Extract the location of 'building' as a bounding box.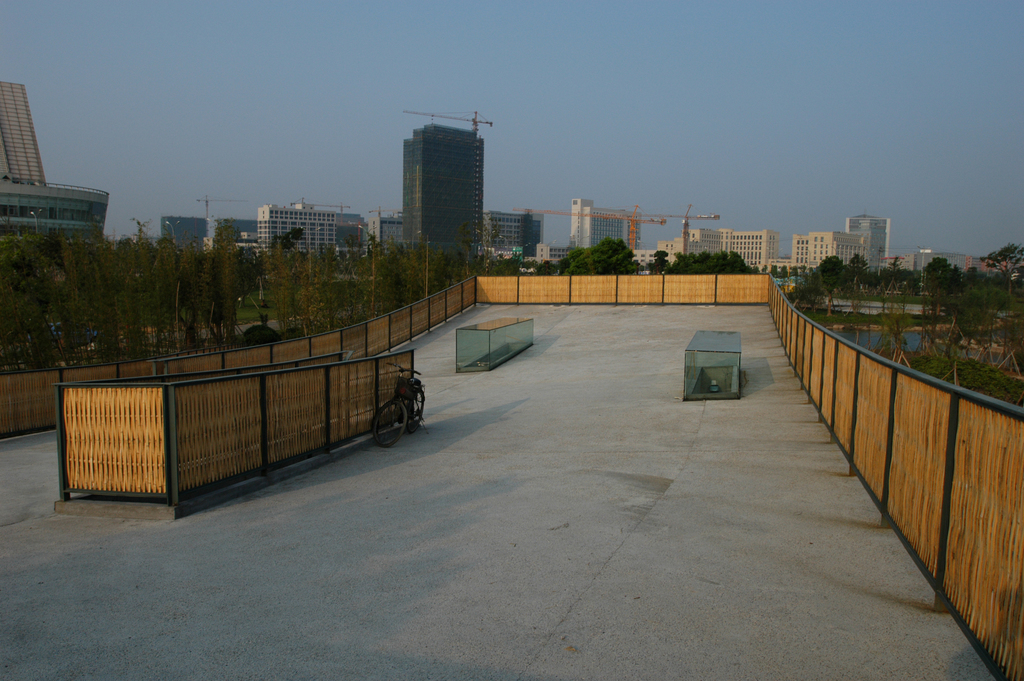
bbox(661, 227, 774, 263).
